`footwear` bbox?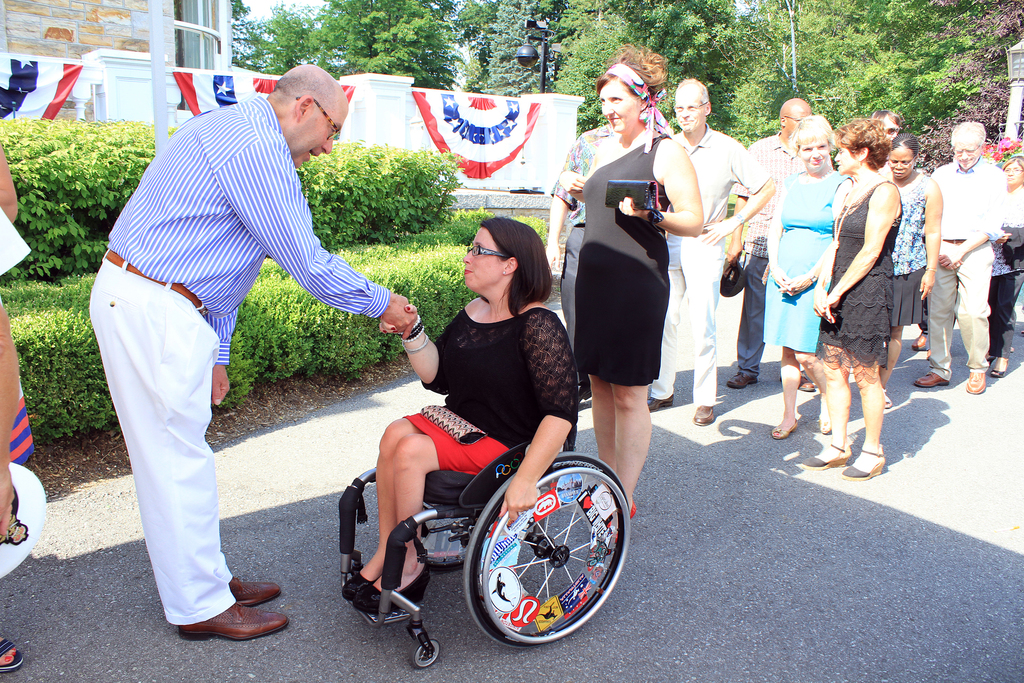
bbox(0, 631, 33, 669)
